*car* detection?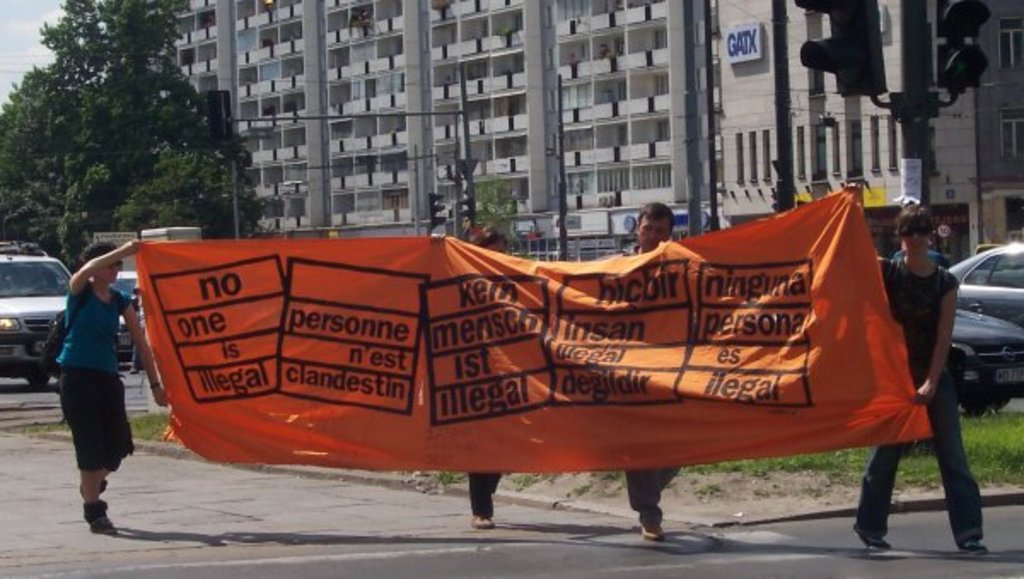
bbox=(951, 307, 1022, 415)
